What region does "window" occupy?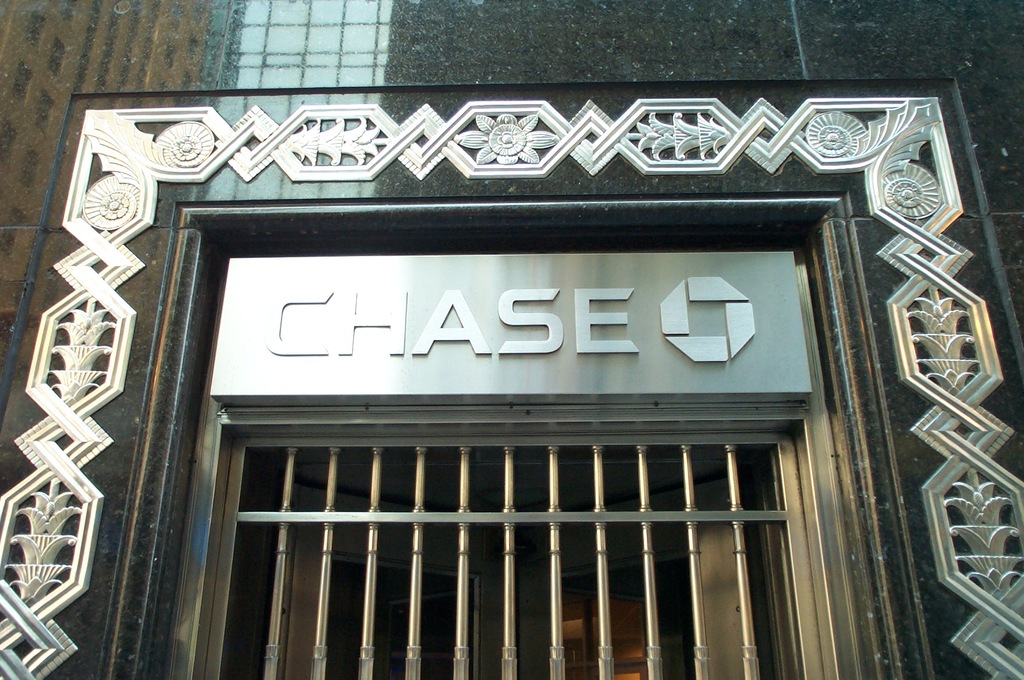
[33, 88, 54, 130].
